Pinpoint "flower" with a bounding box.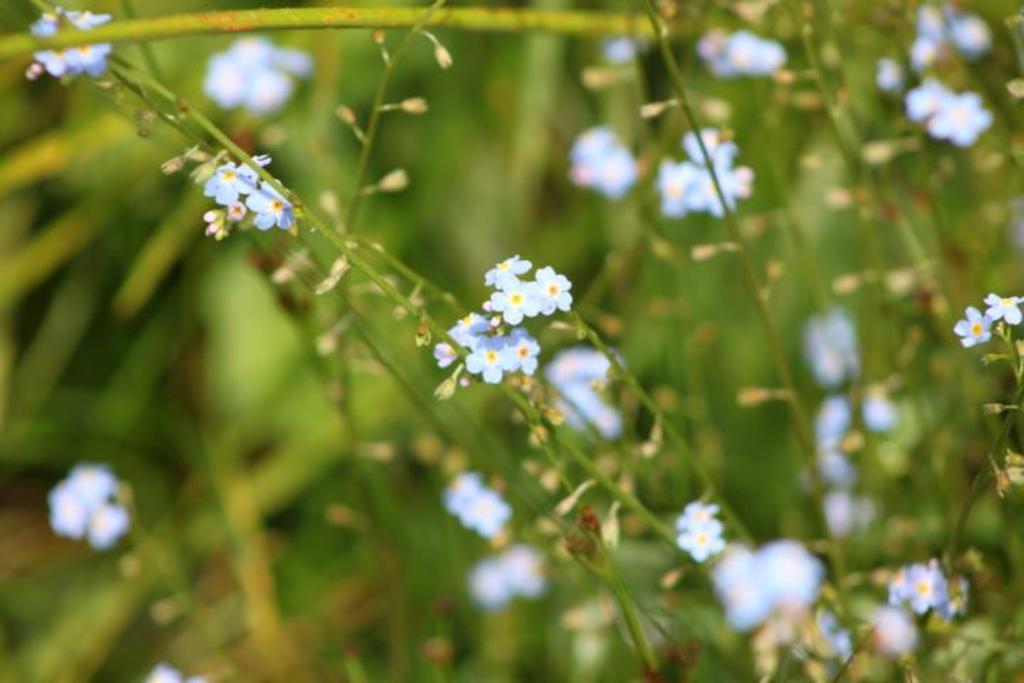
x1=954, y1=307, x2=991, y2=347.
